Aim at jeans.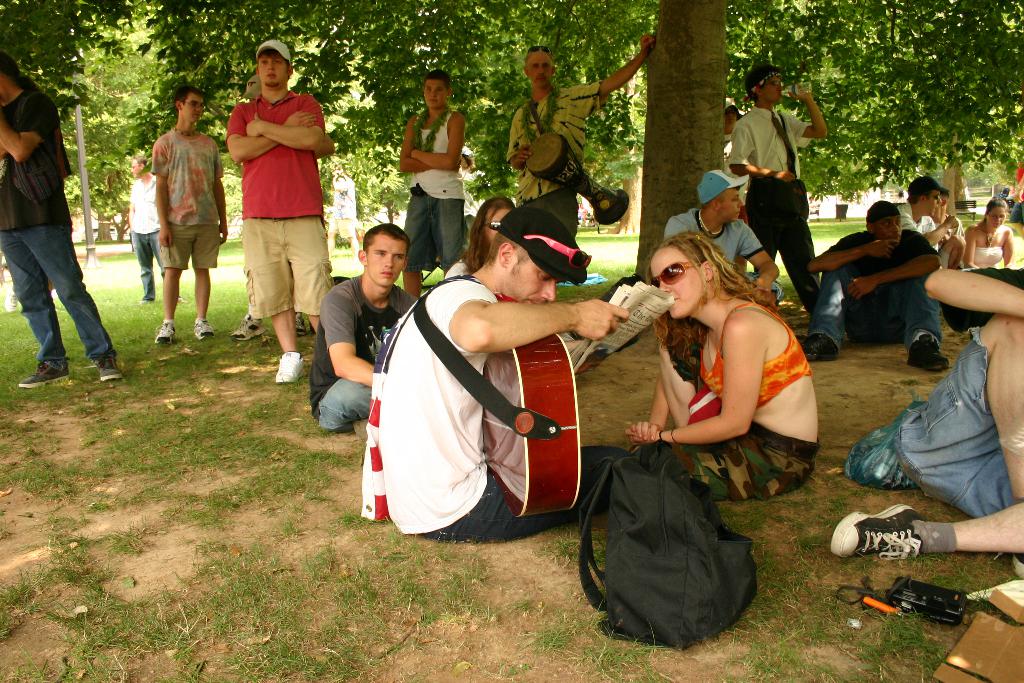
Aimed at select_region(9, 201, 93, 387).
